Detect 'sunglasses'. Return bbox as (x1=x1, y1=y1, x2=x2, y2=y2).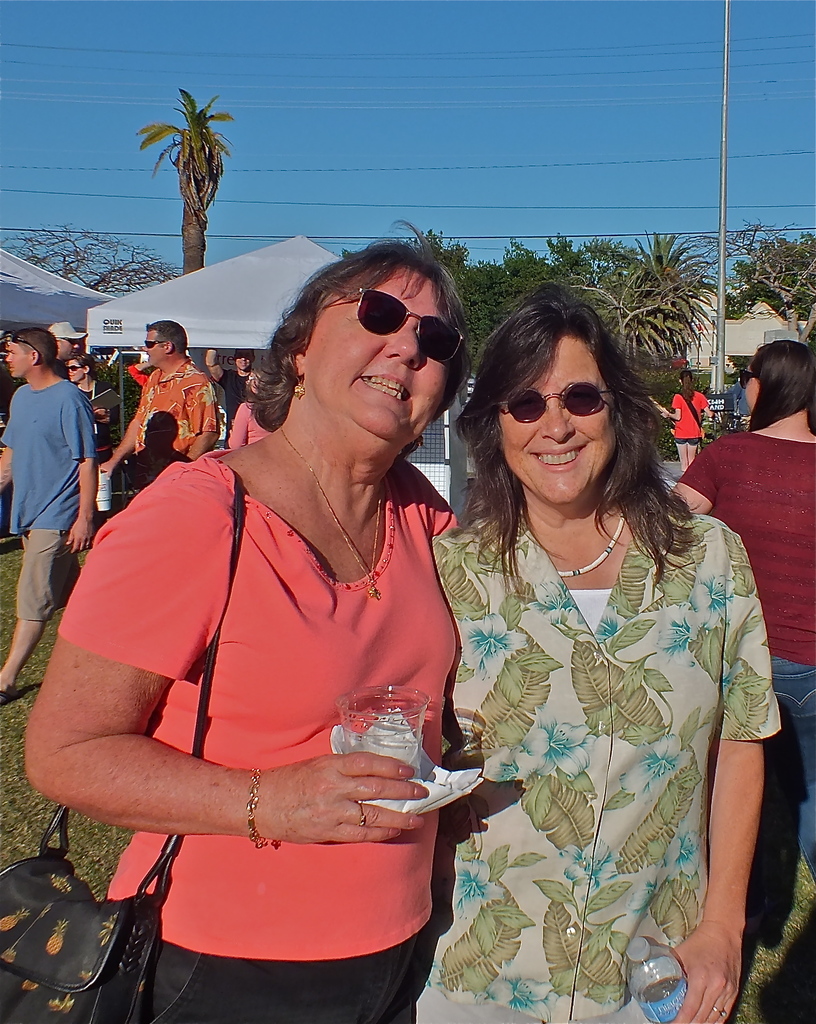
(x1=738, y1=369, x2=756, y2=390).
